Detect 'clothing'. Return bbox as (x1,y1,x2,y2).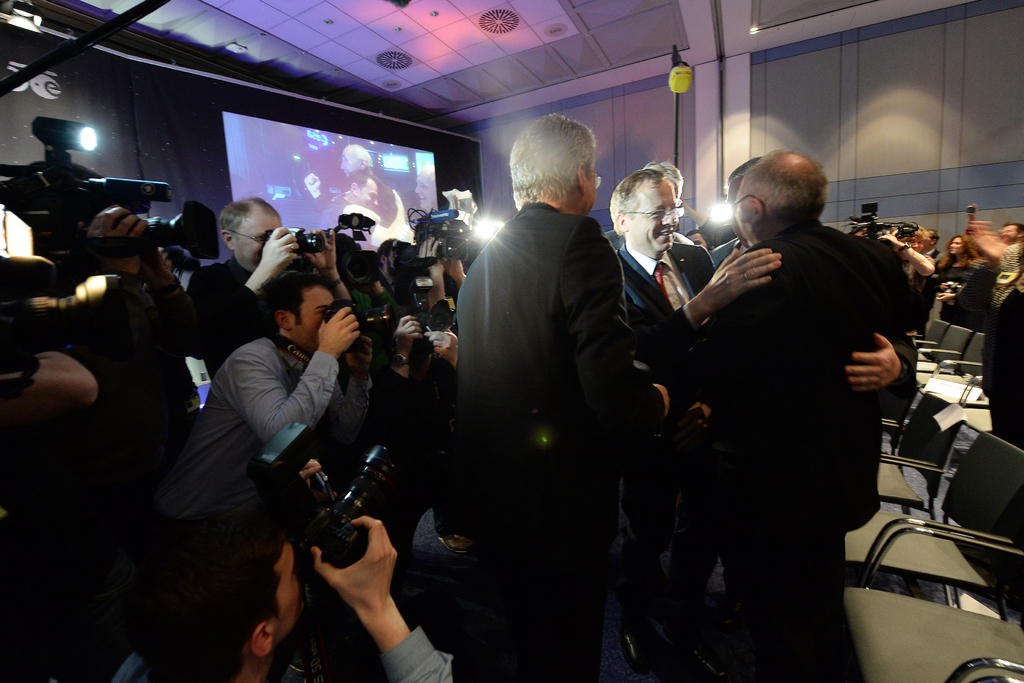
(441,198,676,682).
